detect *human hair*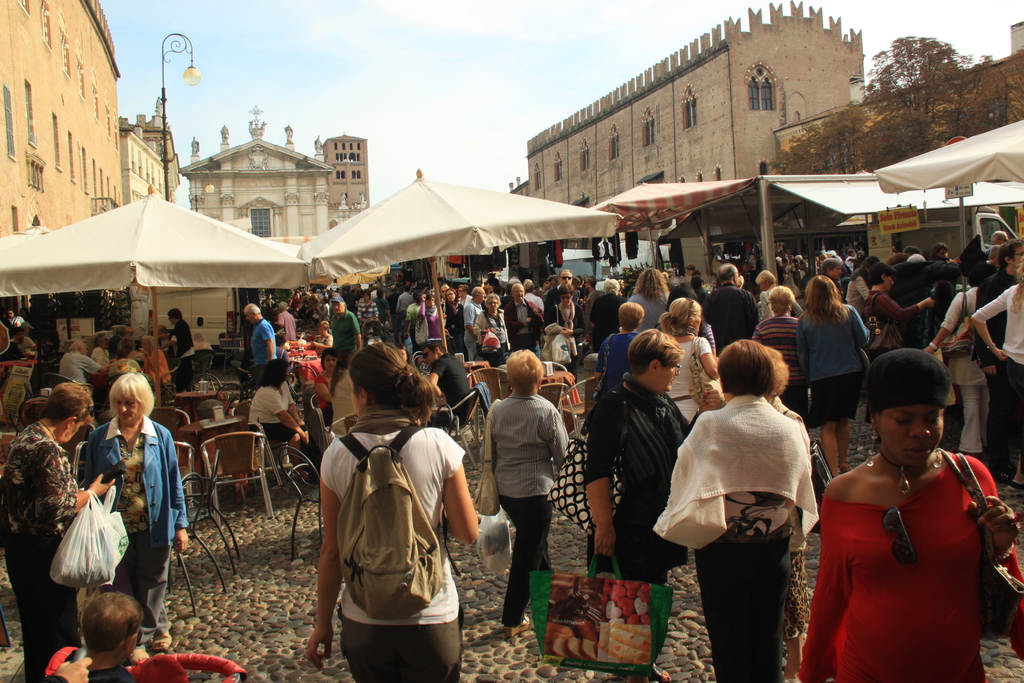
[631,268,669,302]
